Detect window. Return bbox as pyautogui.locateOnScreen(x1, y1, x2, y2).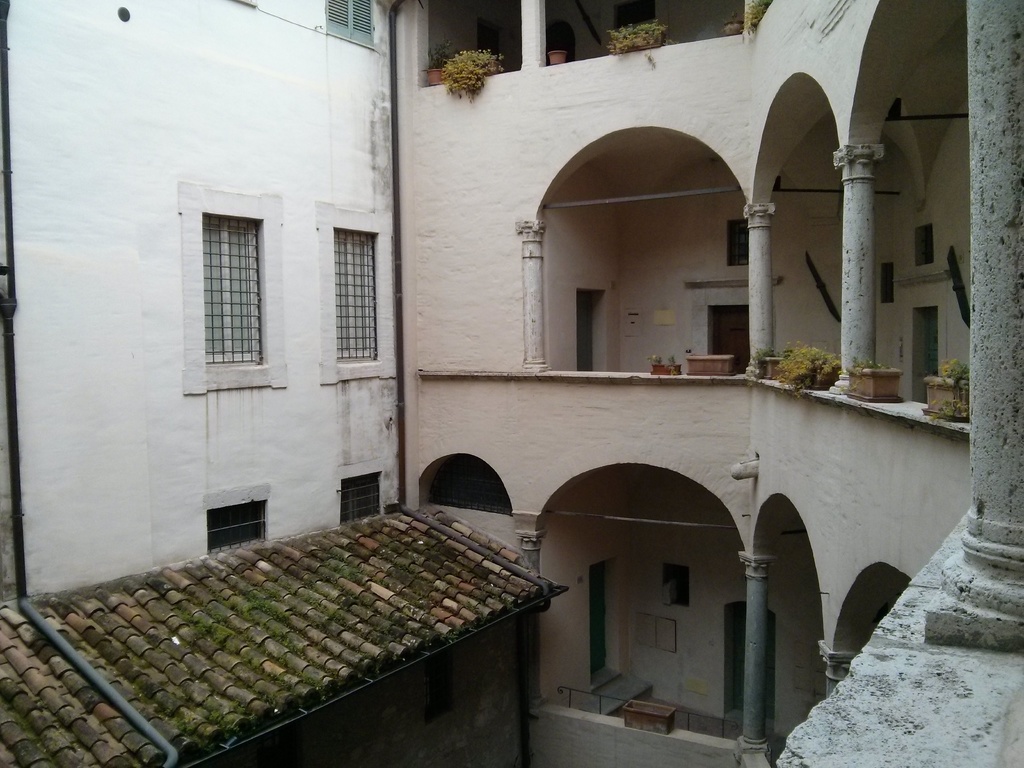
pyautogui.locateOnScreen(186, 180, 278, 414).
